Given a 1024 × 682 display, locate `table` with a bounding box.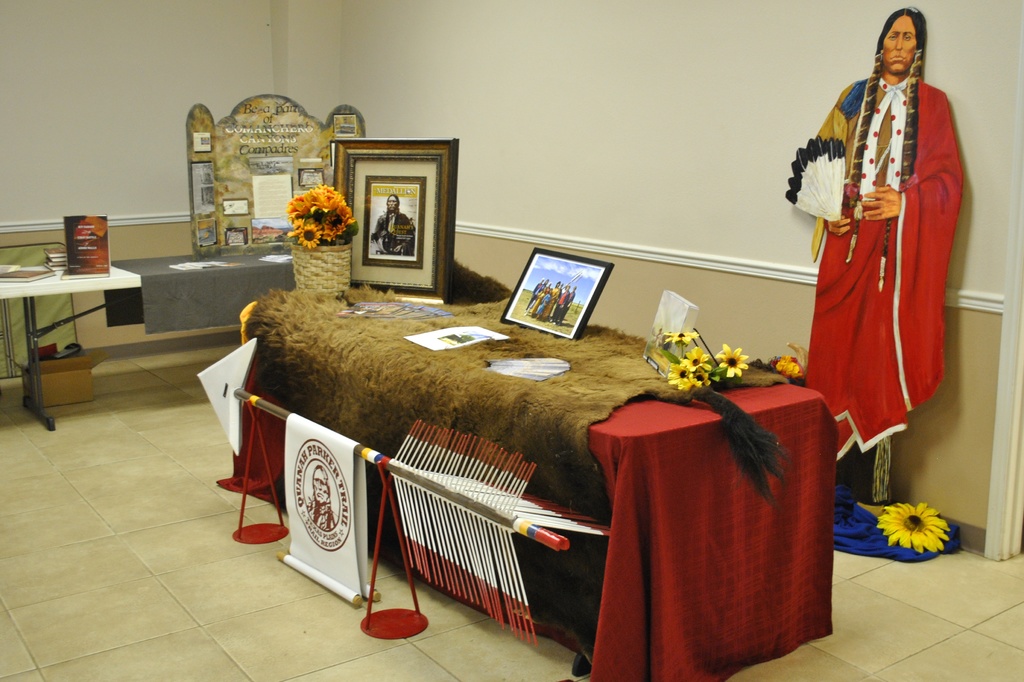
Located: [x1=4, y1=250, x2=145, y2=417].
